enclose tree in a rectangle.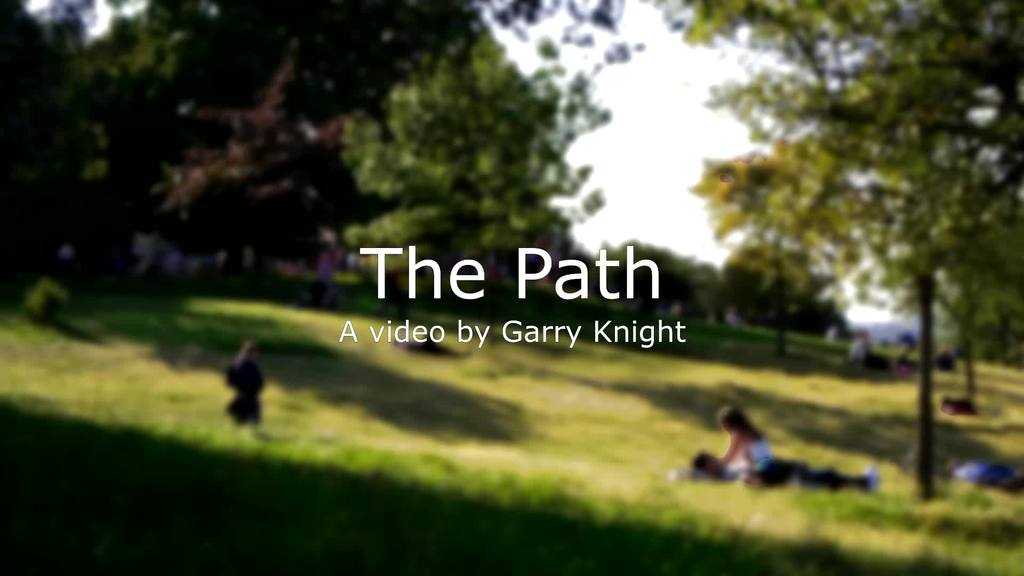
detection(334, 0, 634, 298).
